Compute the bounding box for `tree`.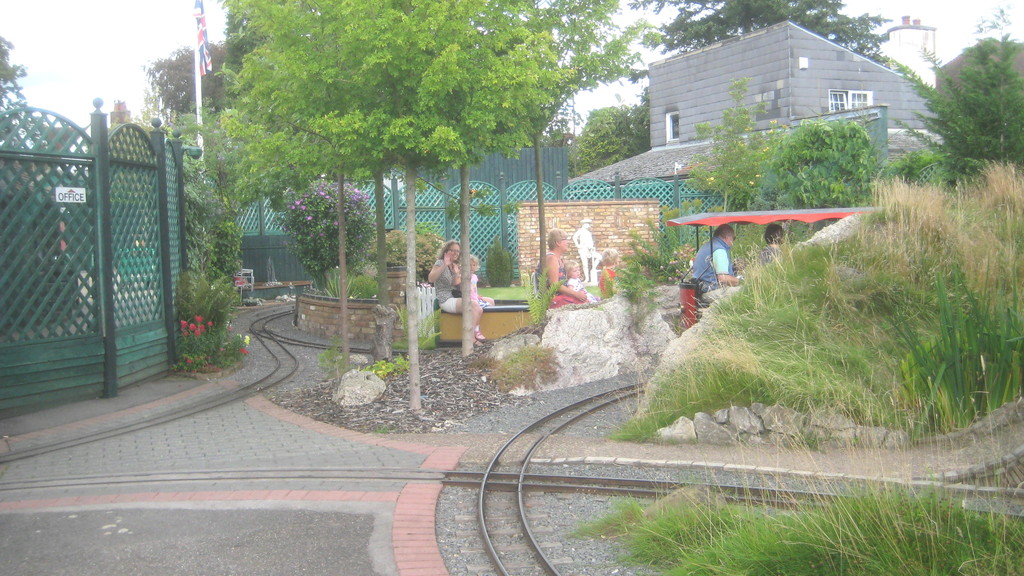
<box>141,36,234,111</box>.
